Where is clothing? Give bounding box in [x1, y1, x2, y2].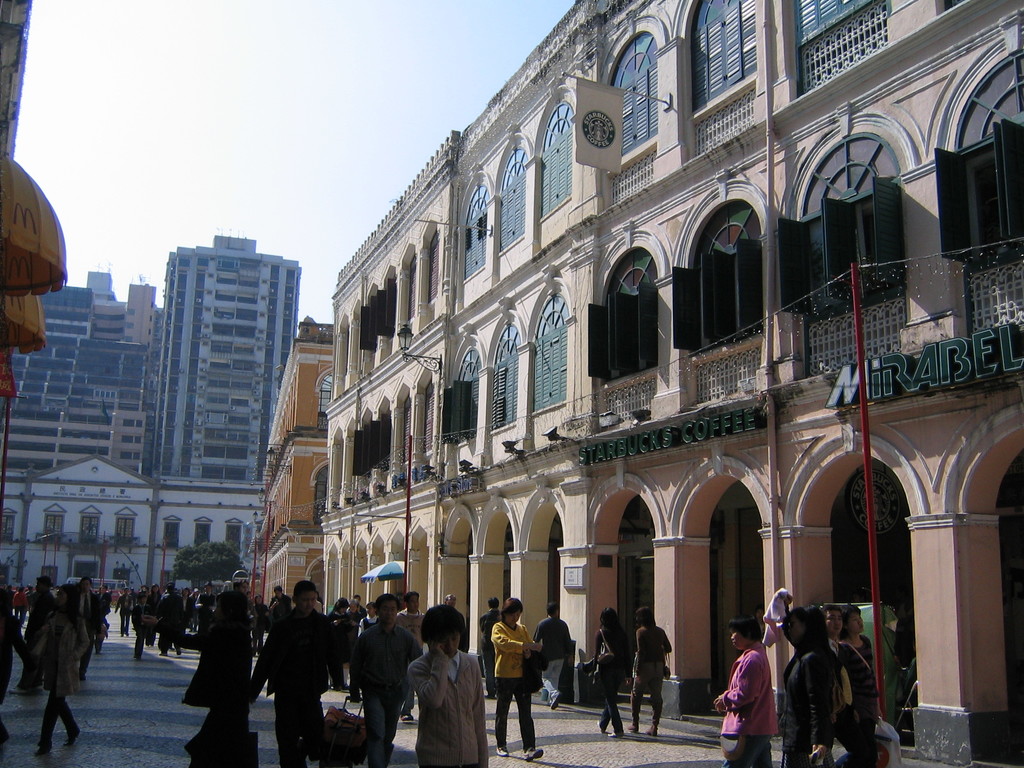
[351, 620, 424, 767].
